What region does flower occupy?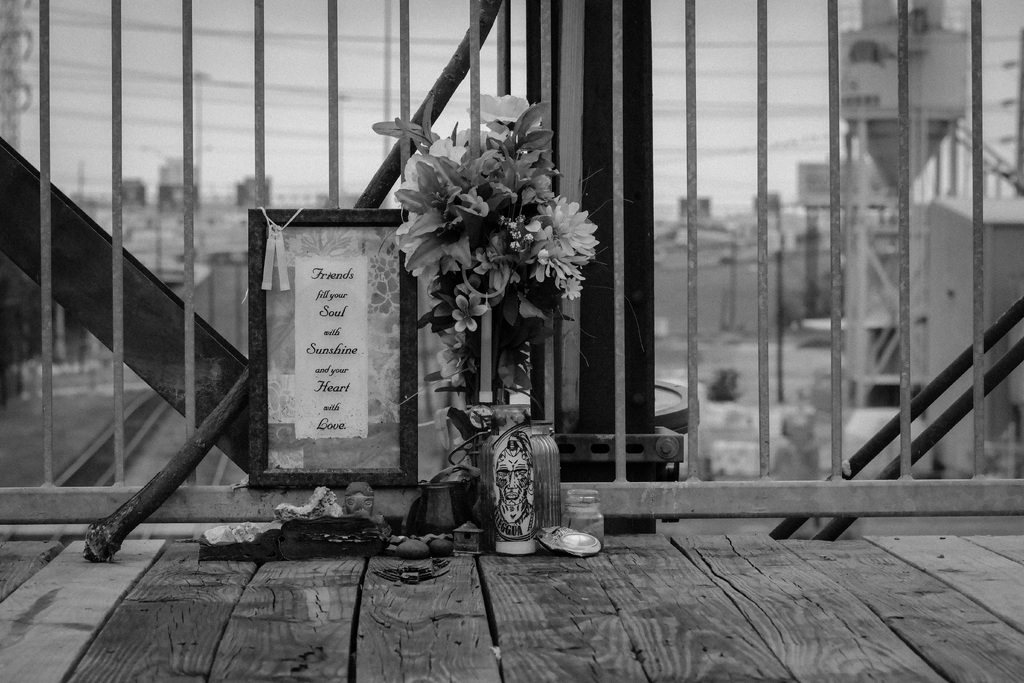
box(430, 134, 486, 165).
